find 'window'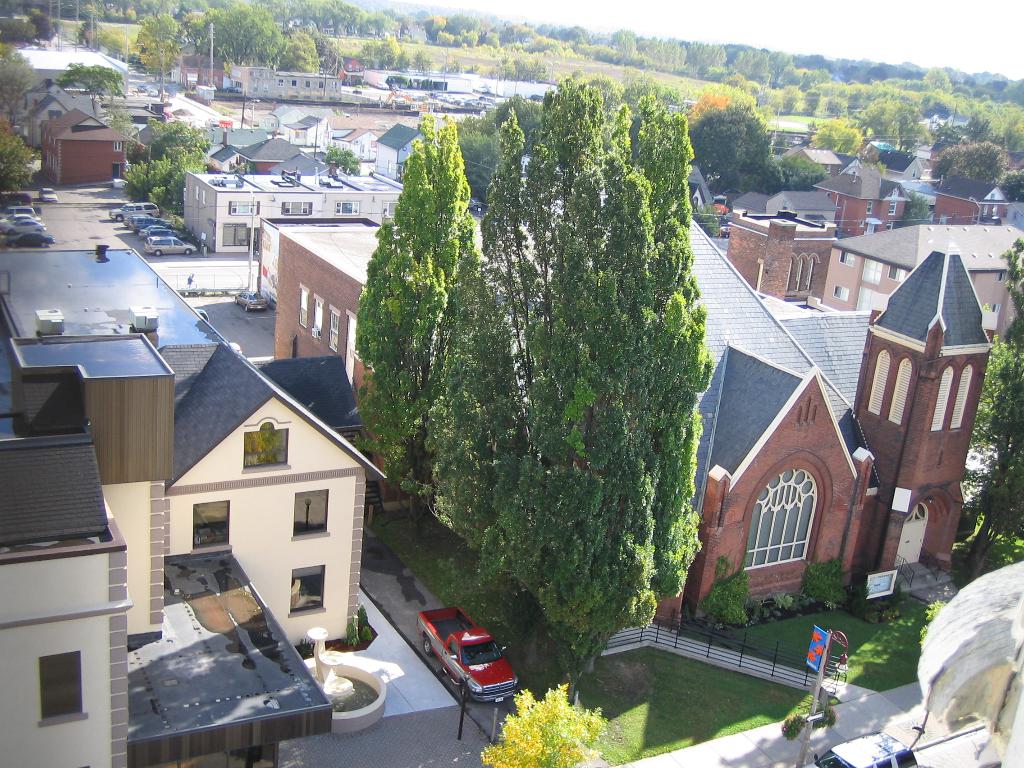
{"left": 885, "top": 360, "right": 906, "bottom": 429}
